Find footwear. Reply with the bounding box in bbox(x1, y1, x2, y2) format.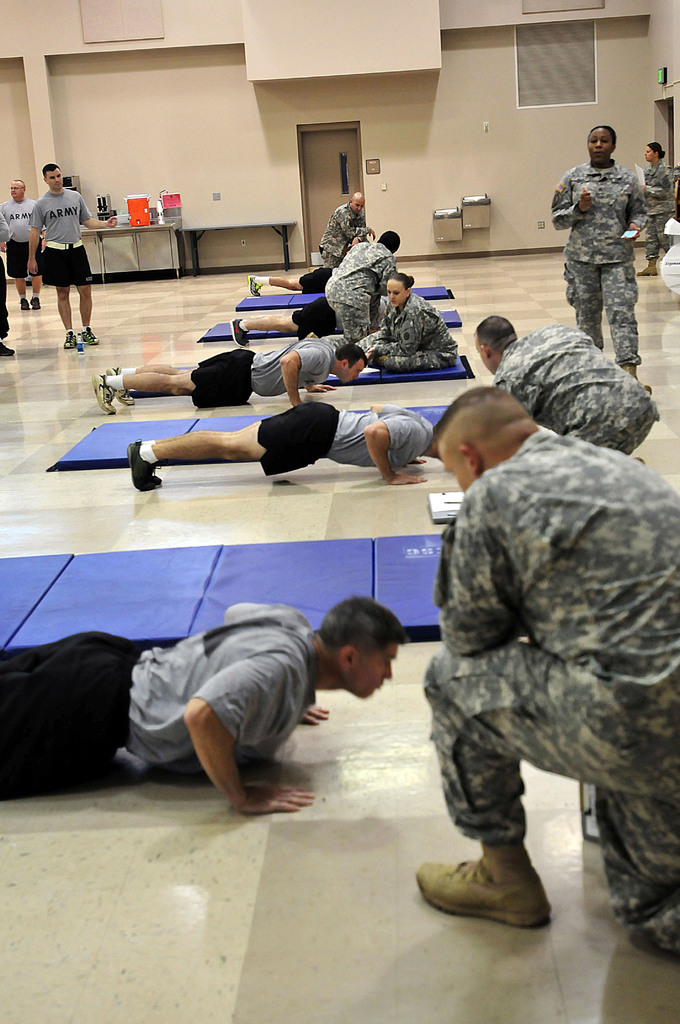
bbox(413, 851, 553, 933).
